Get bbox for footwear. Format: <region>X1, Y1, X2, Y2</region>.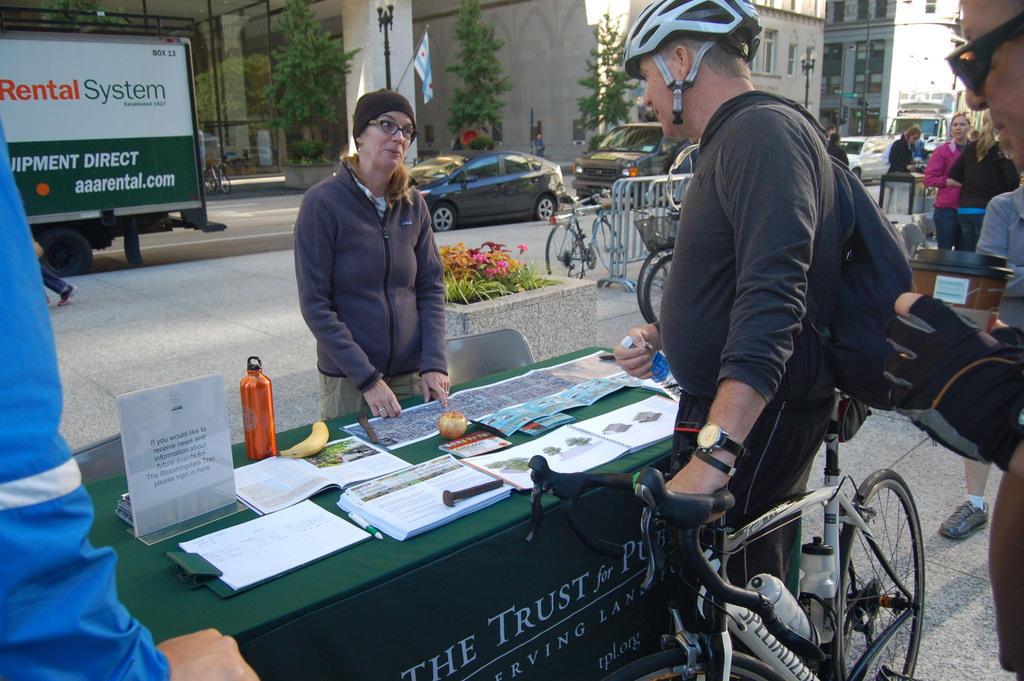
<region>938, 502, 989, 543</region>.
